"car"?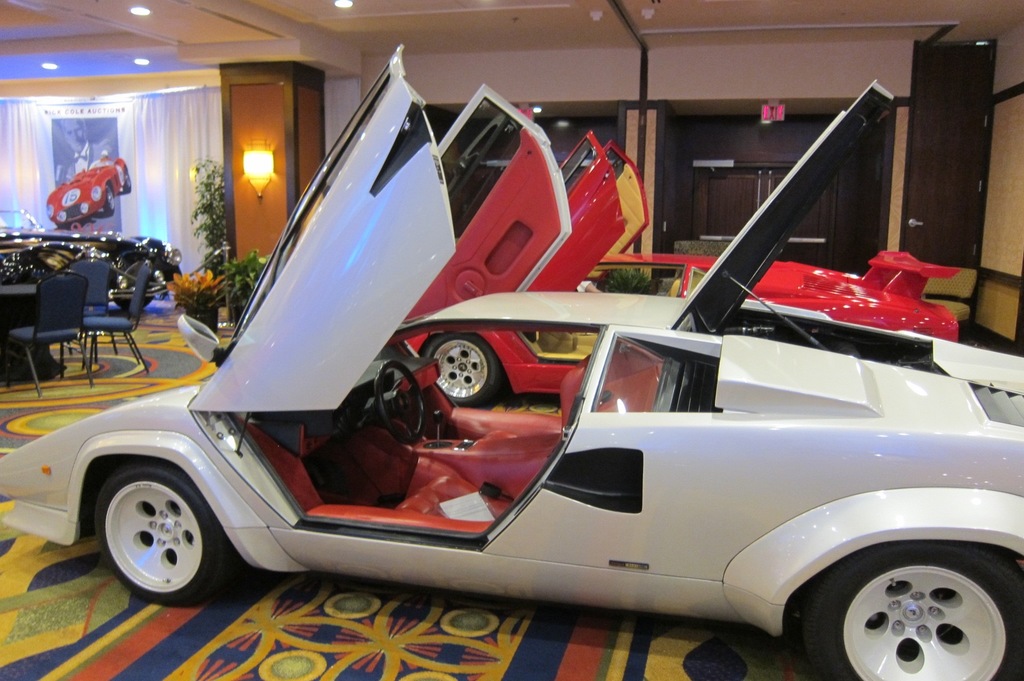
[x1=404, y1=103, x2=966, y2=410]
